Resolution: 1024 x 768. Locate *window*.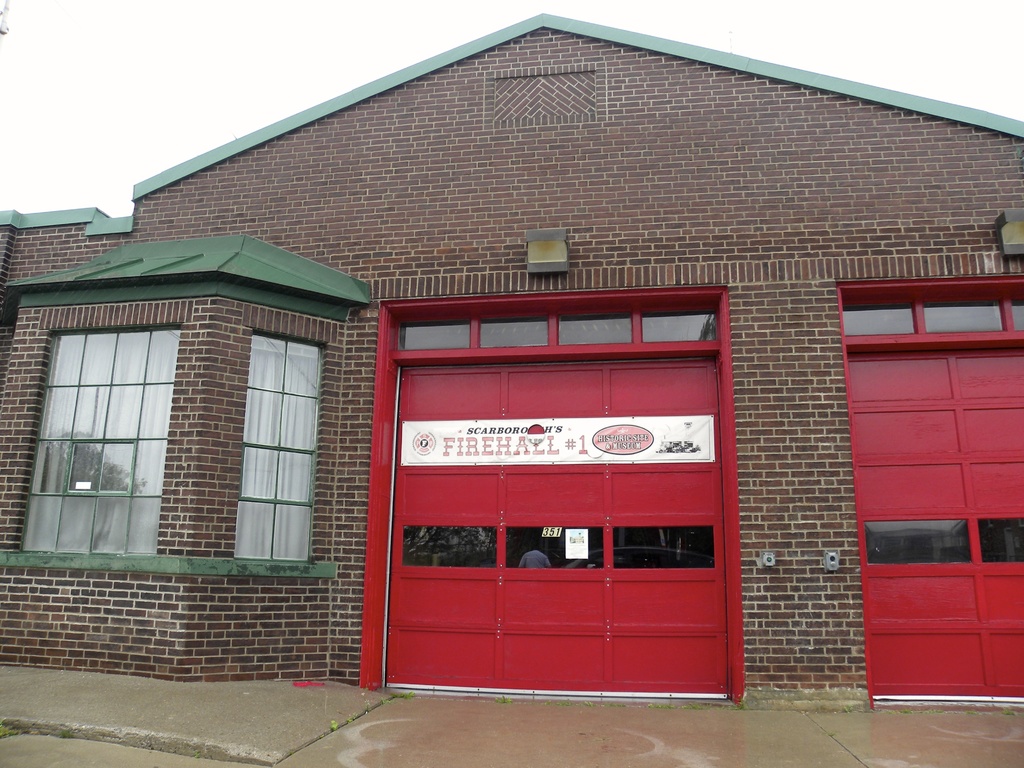
{"x1": 47, "y1": 293, "x2": 173, "y2": 571}.
